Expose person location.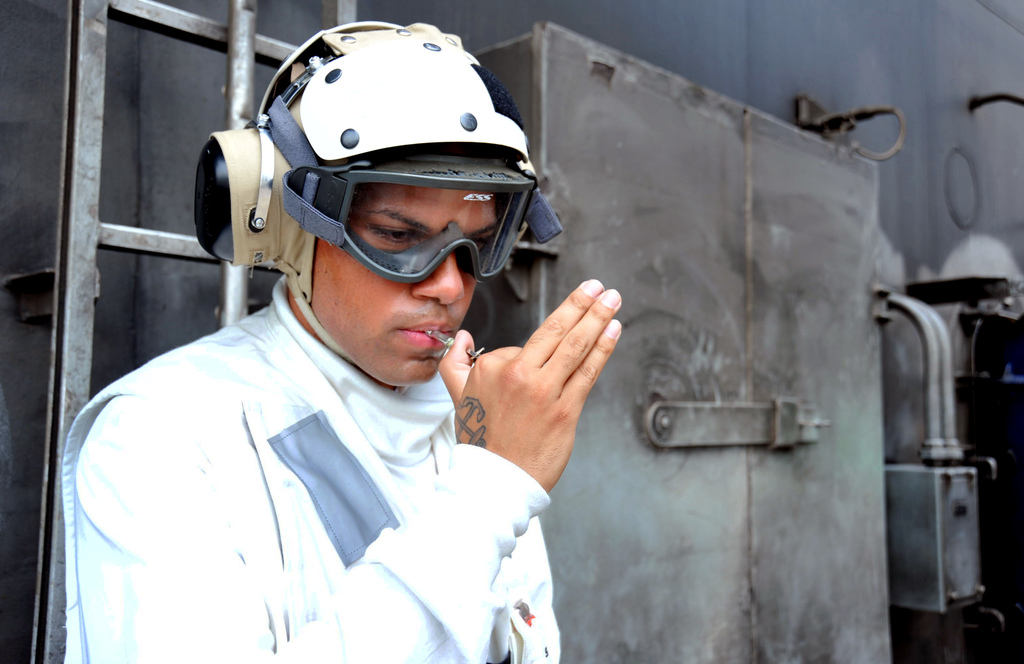
Exposed at detection(81, 16, 611, 663).
